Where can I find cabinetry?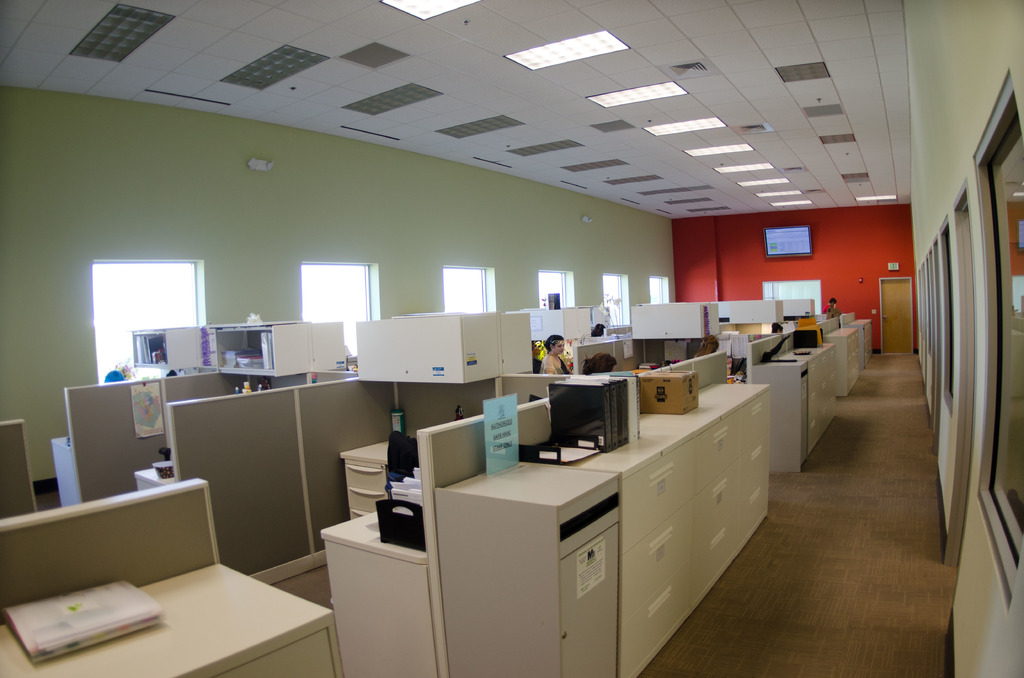
You can find it at BBox(116, 321, 214, 384).
